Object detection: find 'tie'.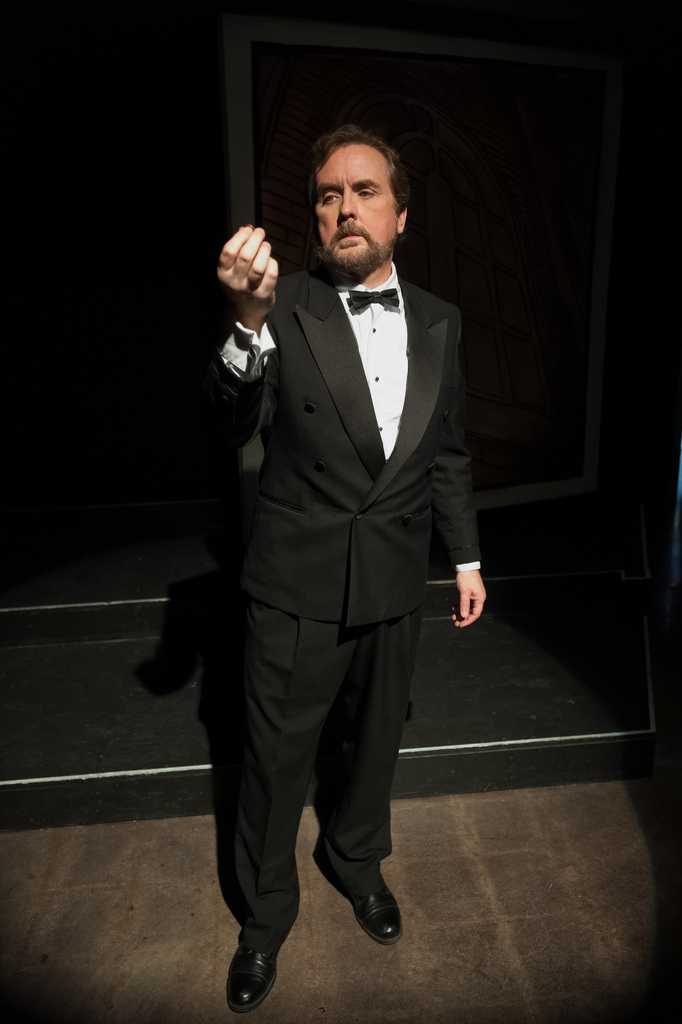
[left=350, top=286, right=399, bottom=314].
